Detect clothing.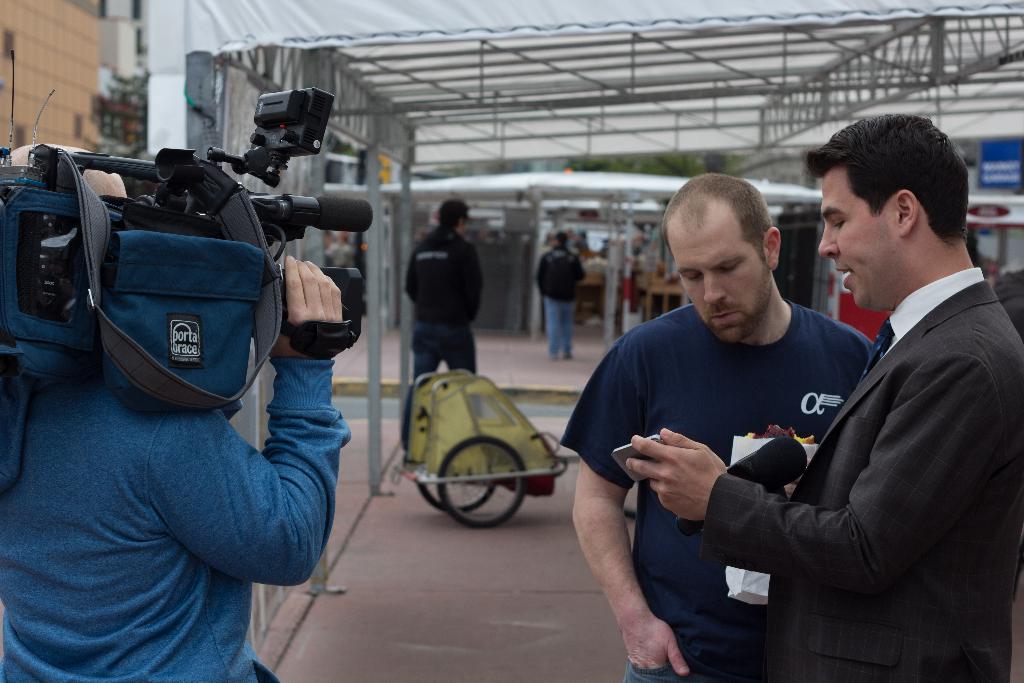
Detected at <box>567,297,883,682</box>.
